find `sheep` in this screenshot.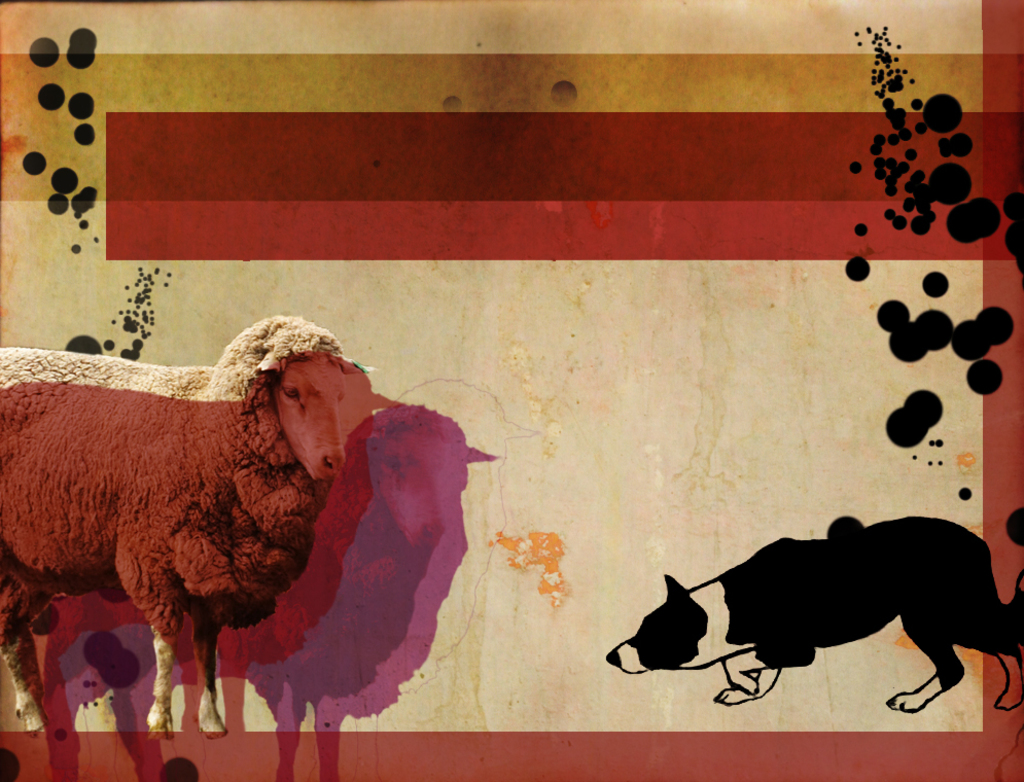
The bounding box for `sheep` is <bbox>39, 397, 498, 781</bbox>.
